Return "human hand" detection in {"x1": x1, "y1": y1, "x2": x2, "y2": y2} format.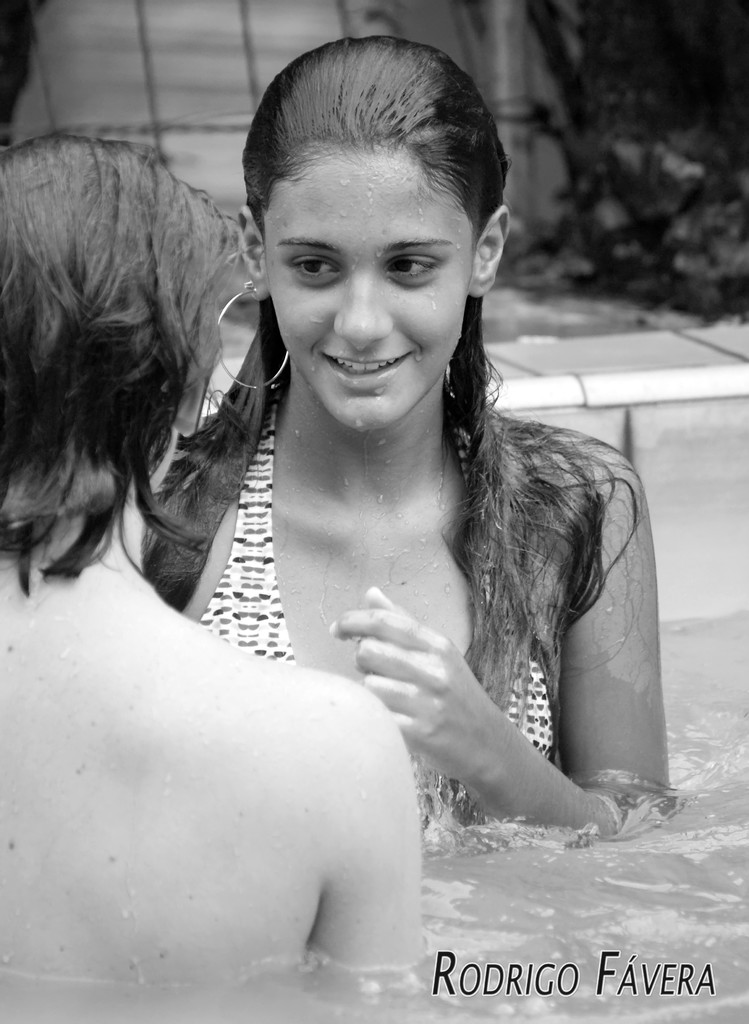
{"x1": 337, "y1": 591, "x2": 569, "y2": 813}.
